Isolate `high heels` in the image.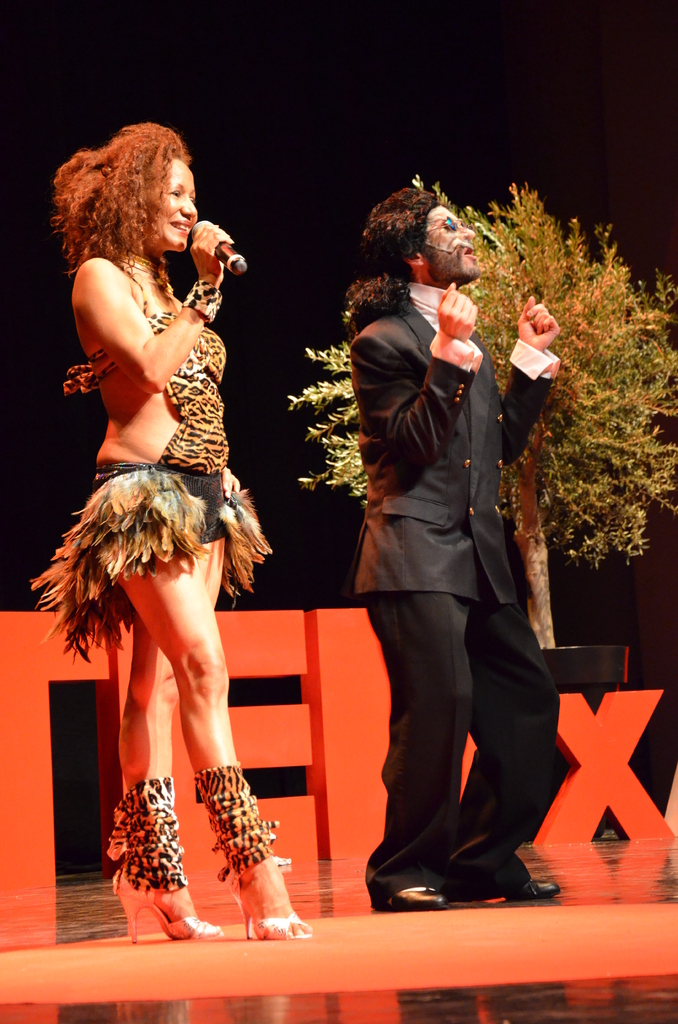
Isolated region: (x1=109, y1=863, x2=223, y2=945).
